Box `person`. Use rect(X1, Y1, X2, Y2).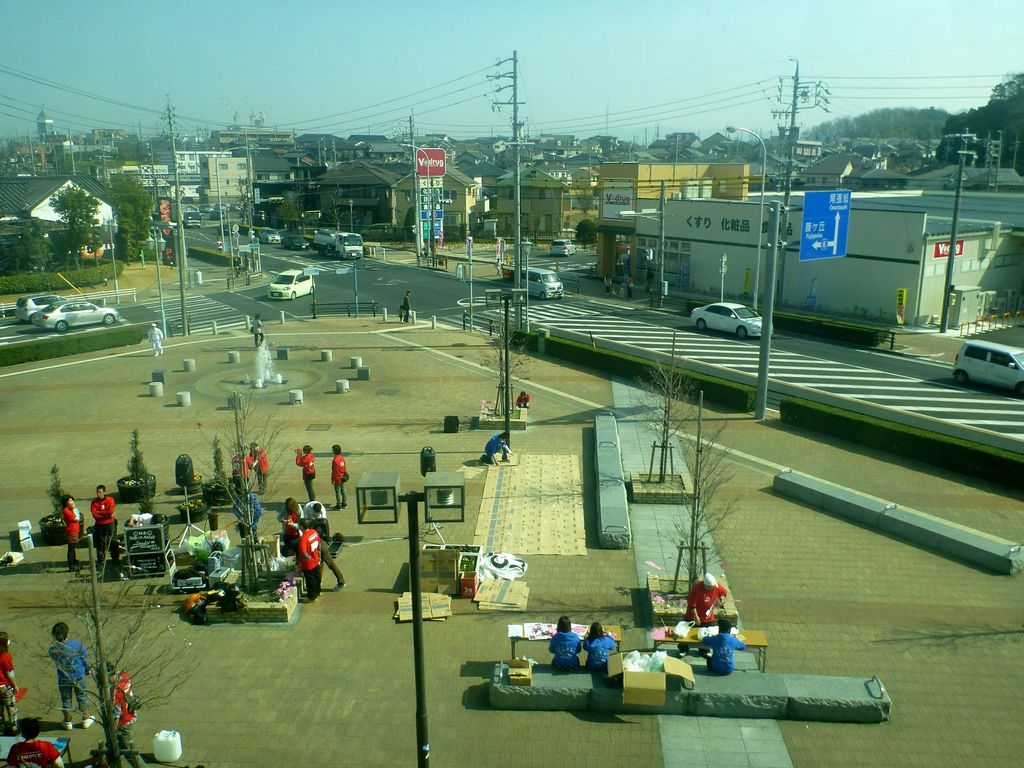
rect(4, 714, 67, 767).
